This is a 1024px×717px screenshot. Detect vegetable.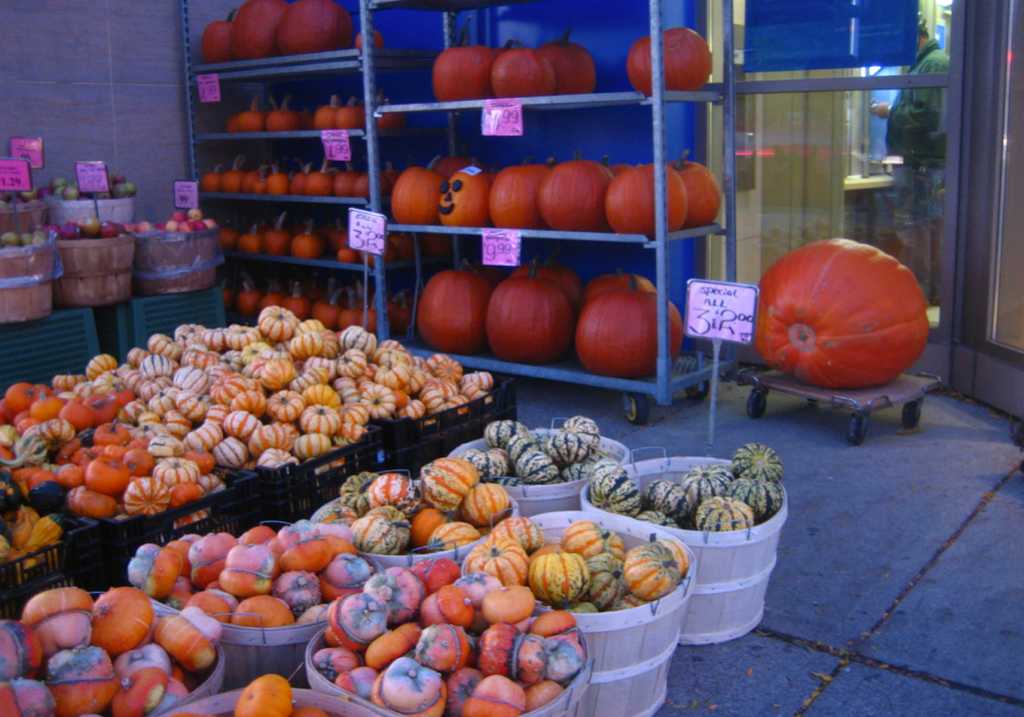
<box>484,160,553,223</box>.
